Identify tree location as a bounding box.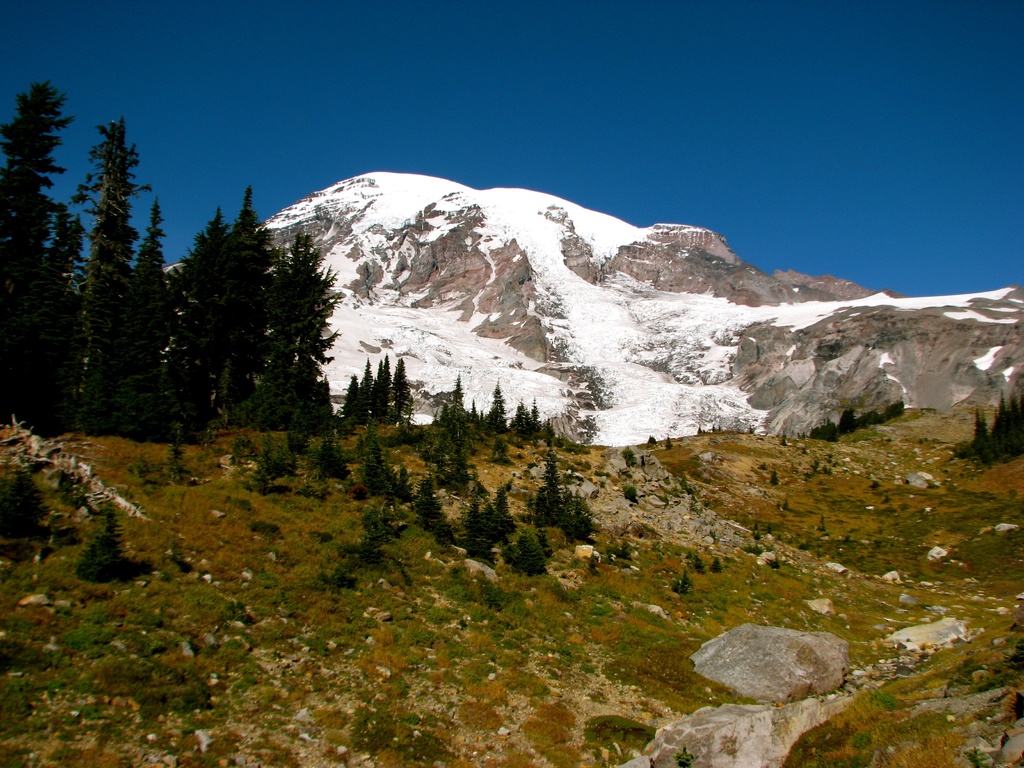
<bbox>360, 423, 386, 456</bbox>.
